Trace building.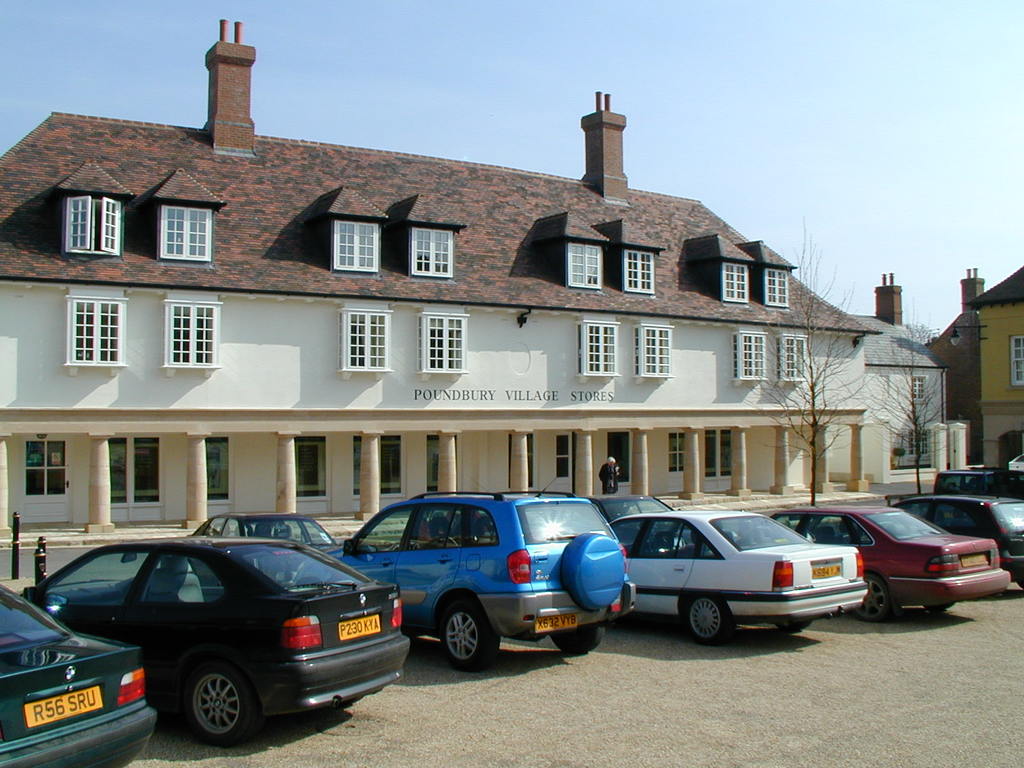
Traced to (824, 271, 952, 482).
